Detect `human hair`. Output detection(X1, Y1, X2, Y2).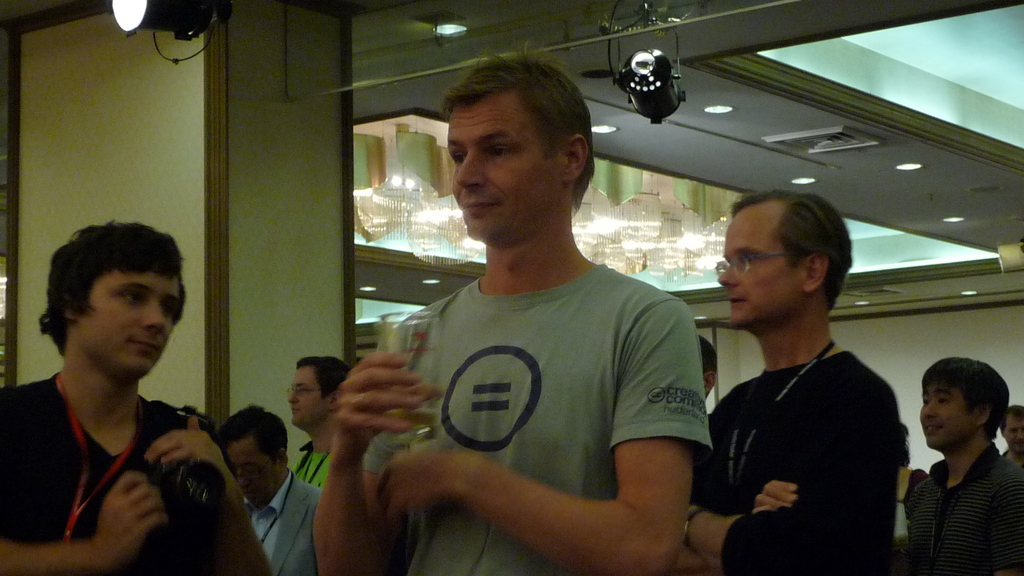
detection(212, 399, 289, 454).
